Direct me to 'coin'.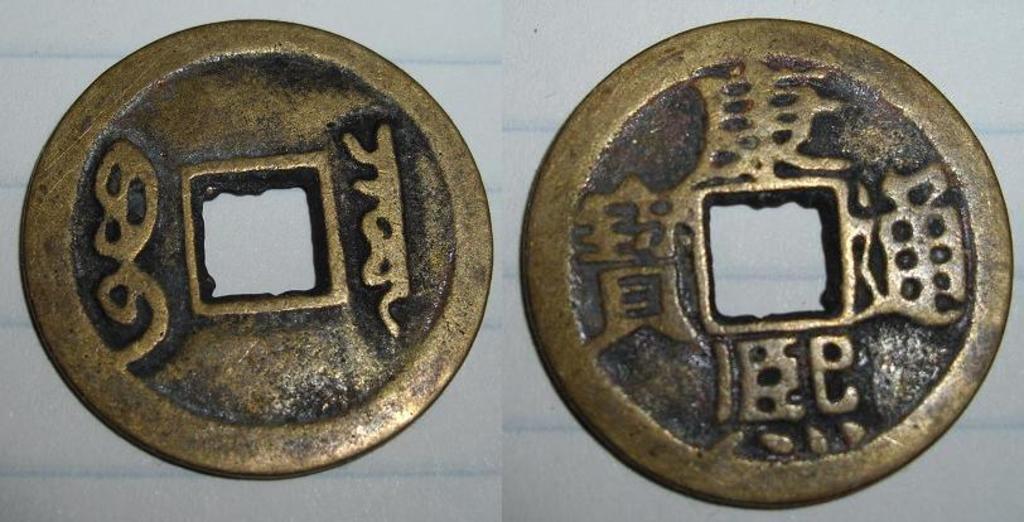
Direction: select_region(521, 18, 1021, 507).
